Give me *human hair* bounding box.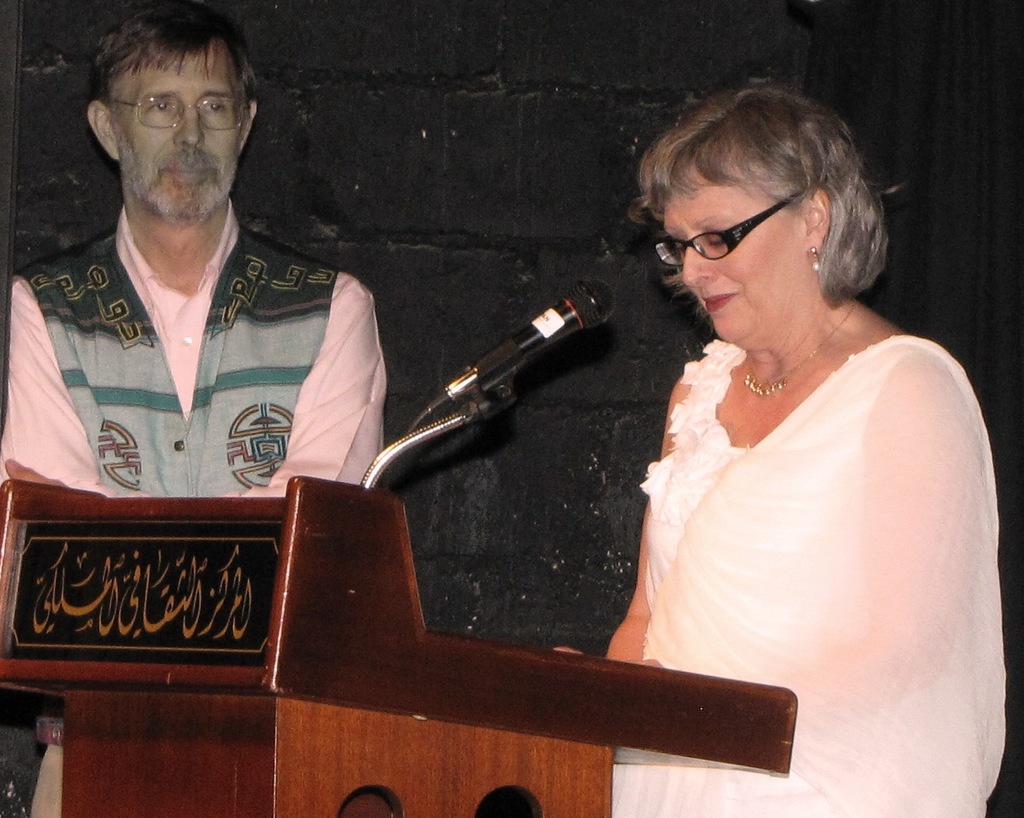
bbox=[85, 8, 259, 128].
